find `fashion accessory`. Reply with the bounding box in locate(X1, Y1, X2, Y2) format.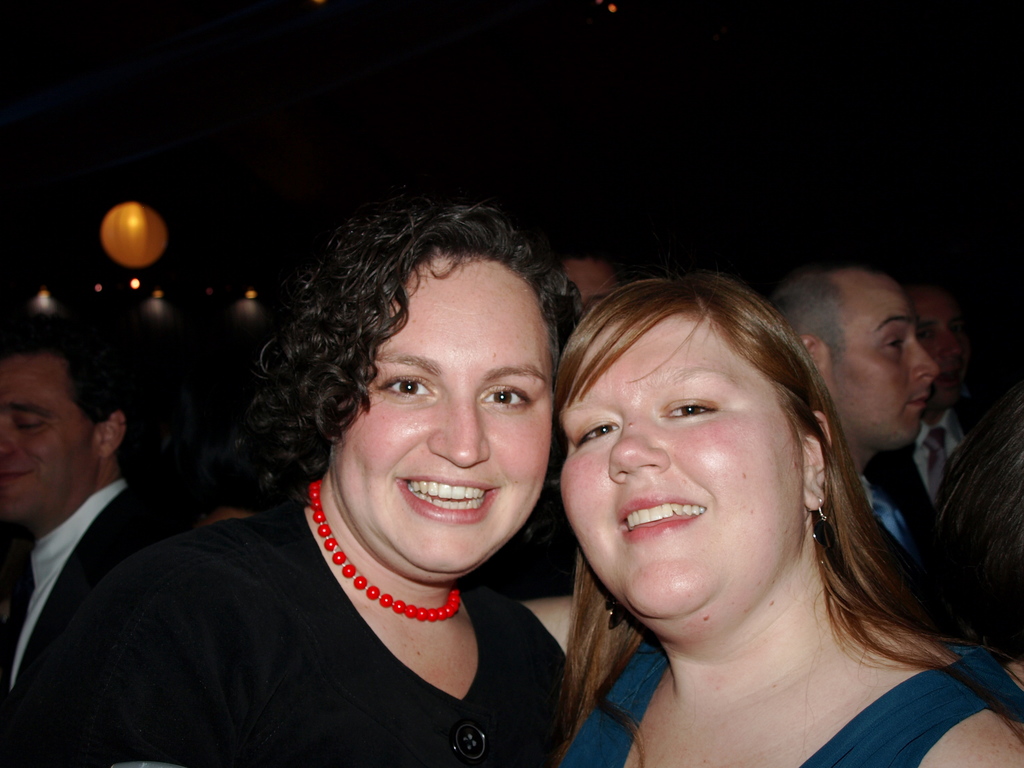
locate(604, 596, 620, 622).
